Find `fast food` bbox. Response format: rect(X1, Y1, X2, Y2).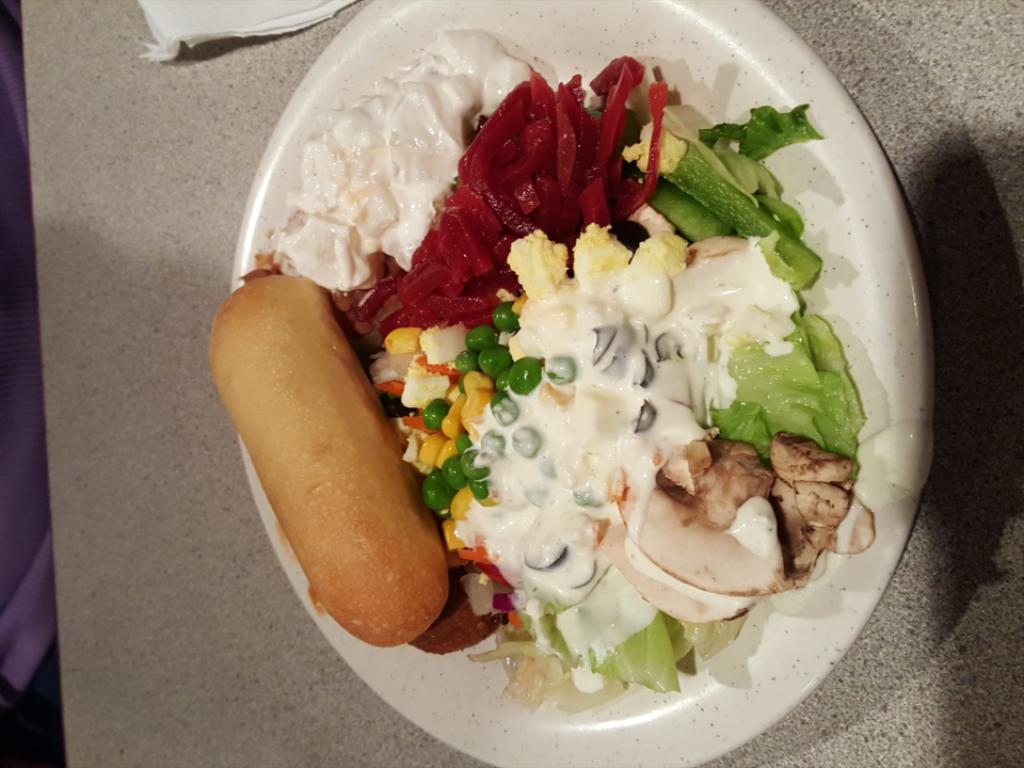
rect(610, 99, 817, 322).
